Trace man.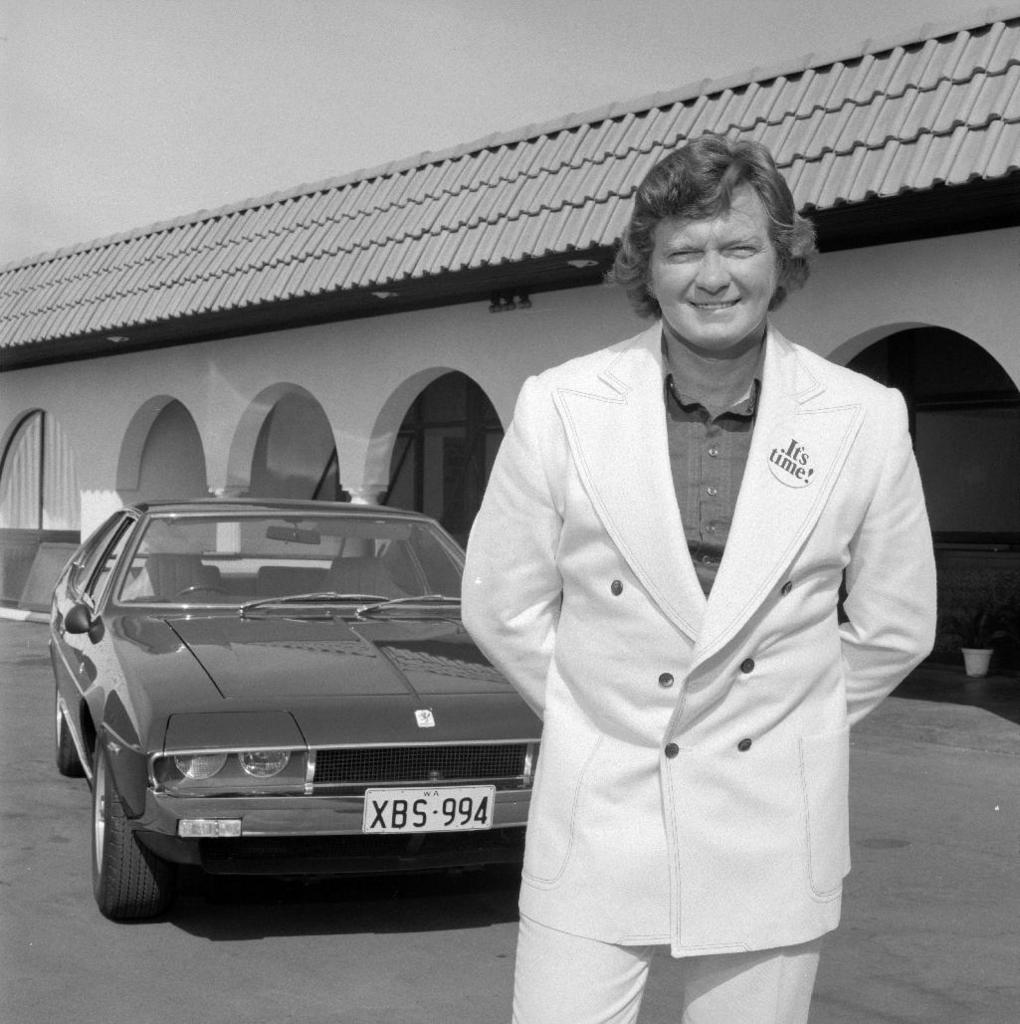
Traced to [424,129,931,1006].
